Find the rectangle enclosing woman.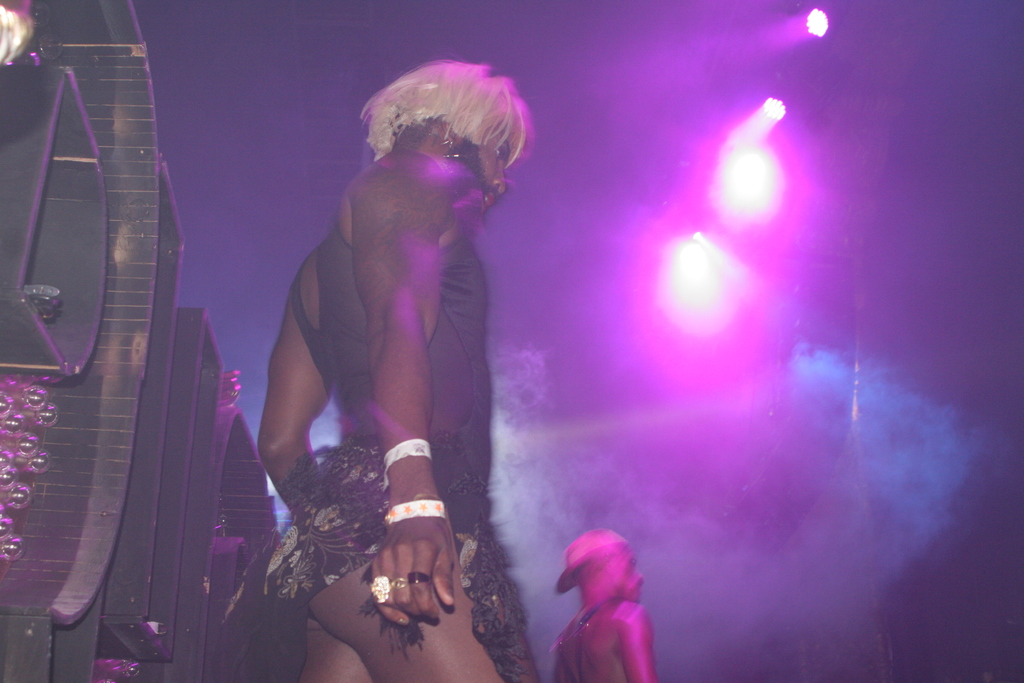
[x1=236, y1=29, x2=536, y2=612].
